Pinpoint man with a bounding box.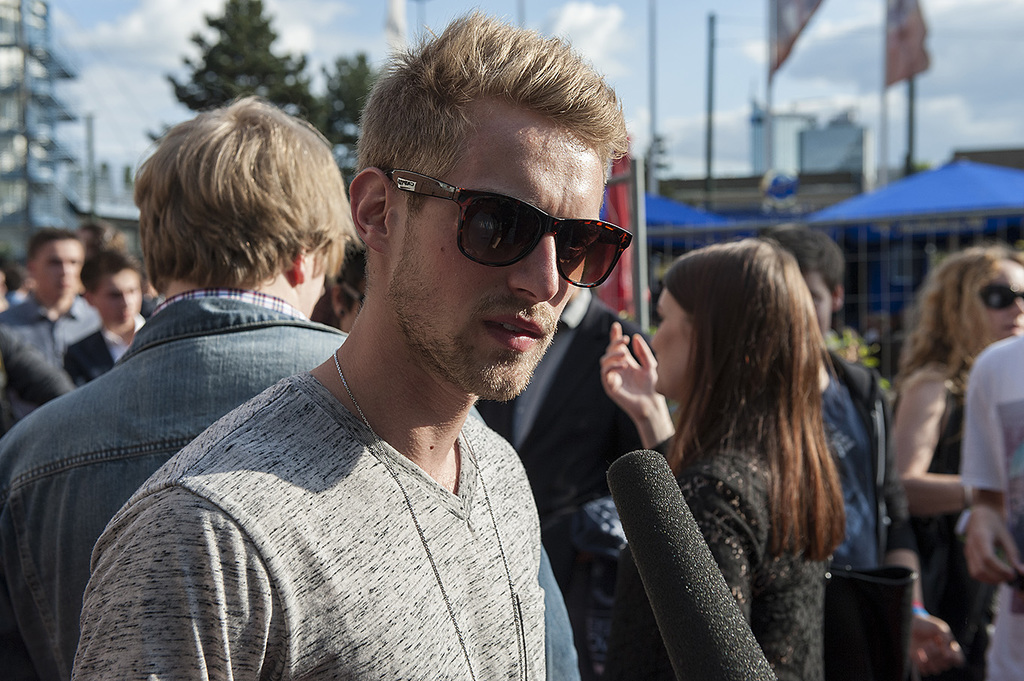
[left=62, top=244, right=150, bottom=390].
